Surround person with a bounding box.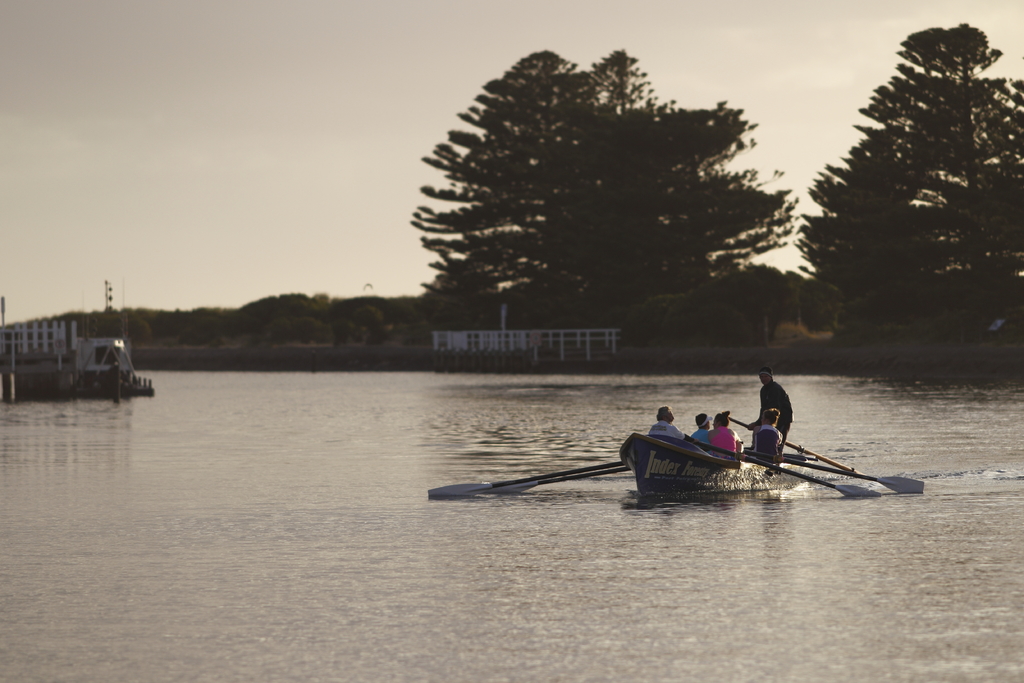
649:406:683:440.
